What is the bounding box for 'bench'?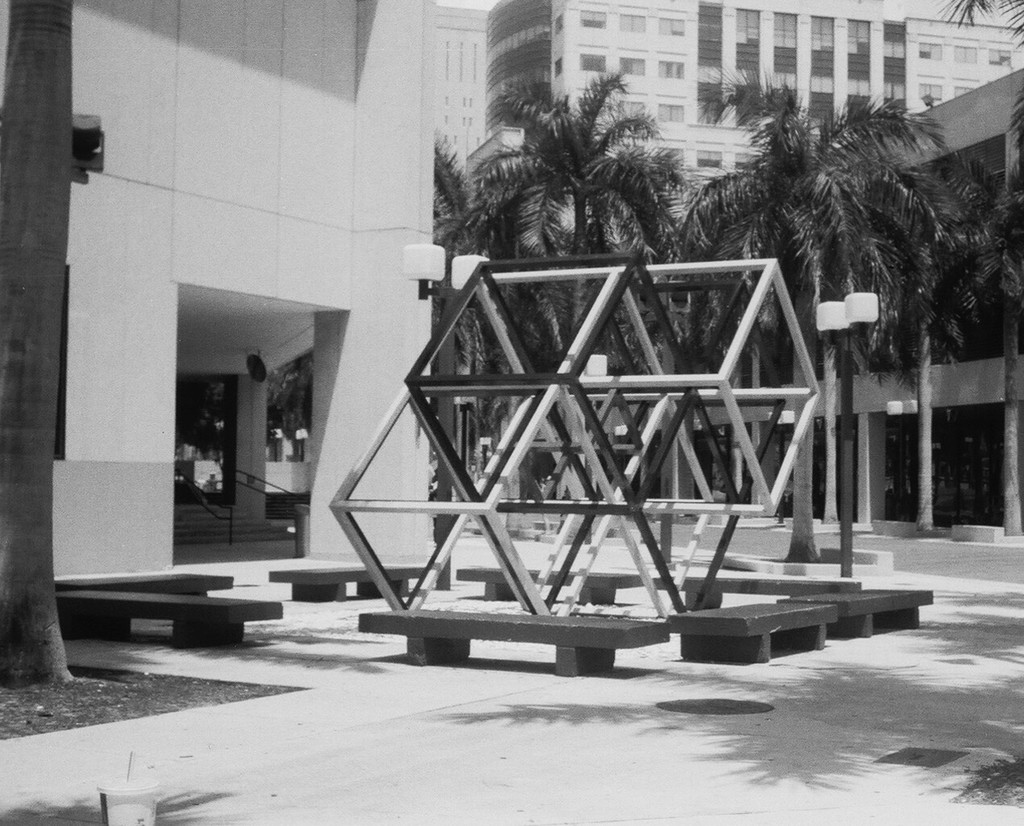
x1=646, y1=574, x2=856, y2=607.
